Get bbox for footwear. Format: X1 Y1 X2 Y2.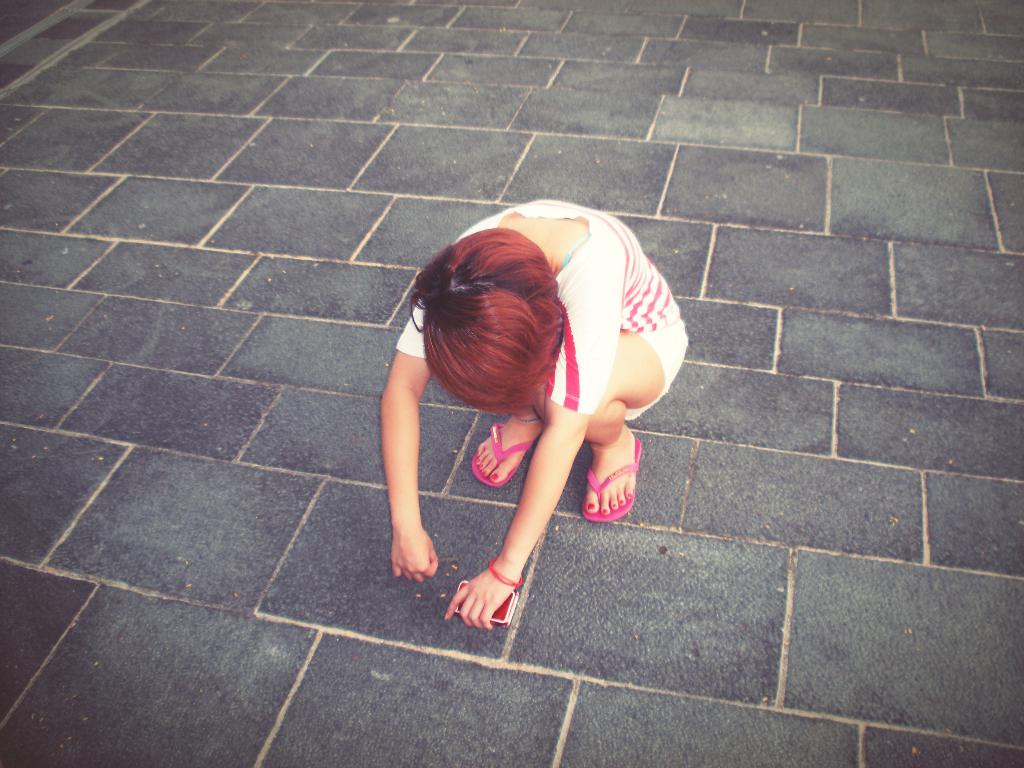
470 420 541 494.
